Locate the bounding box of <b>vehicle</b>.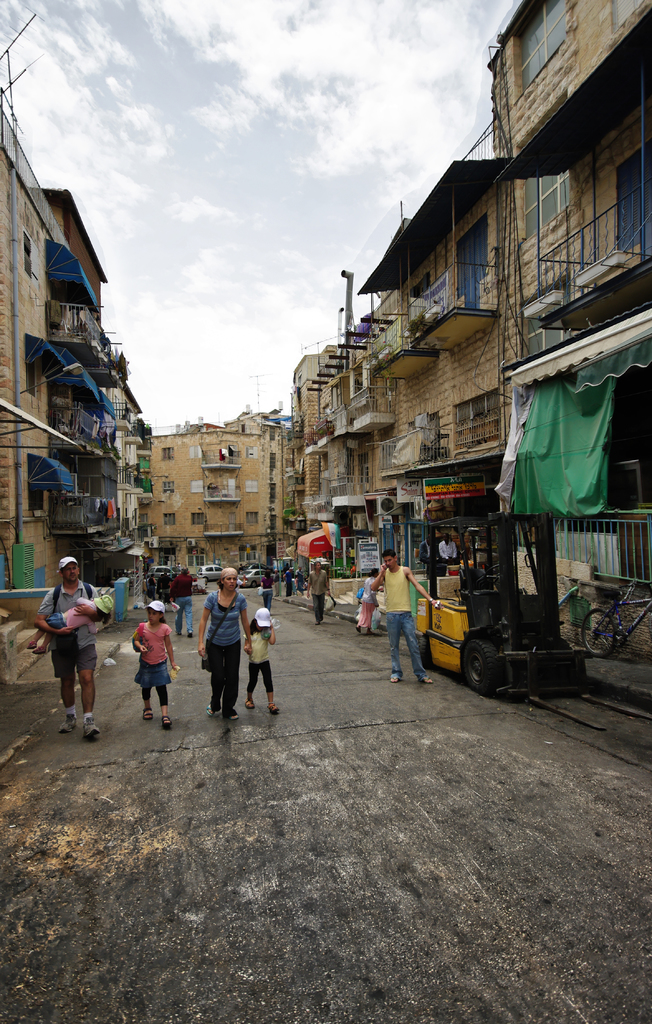
Bounding box: x1=236 y1=562 x2=273 y2=576.
